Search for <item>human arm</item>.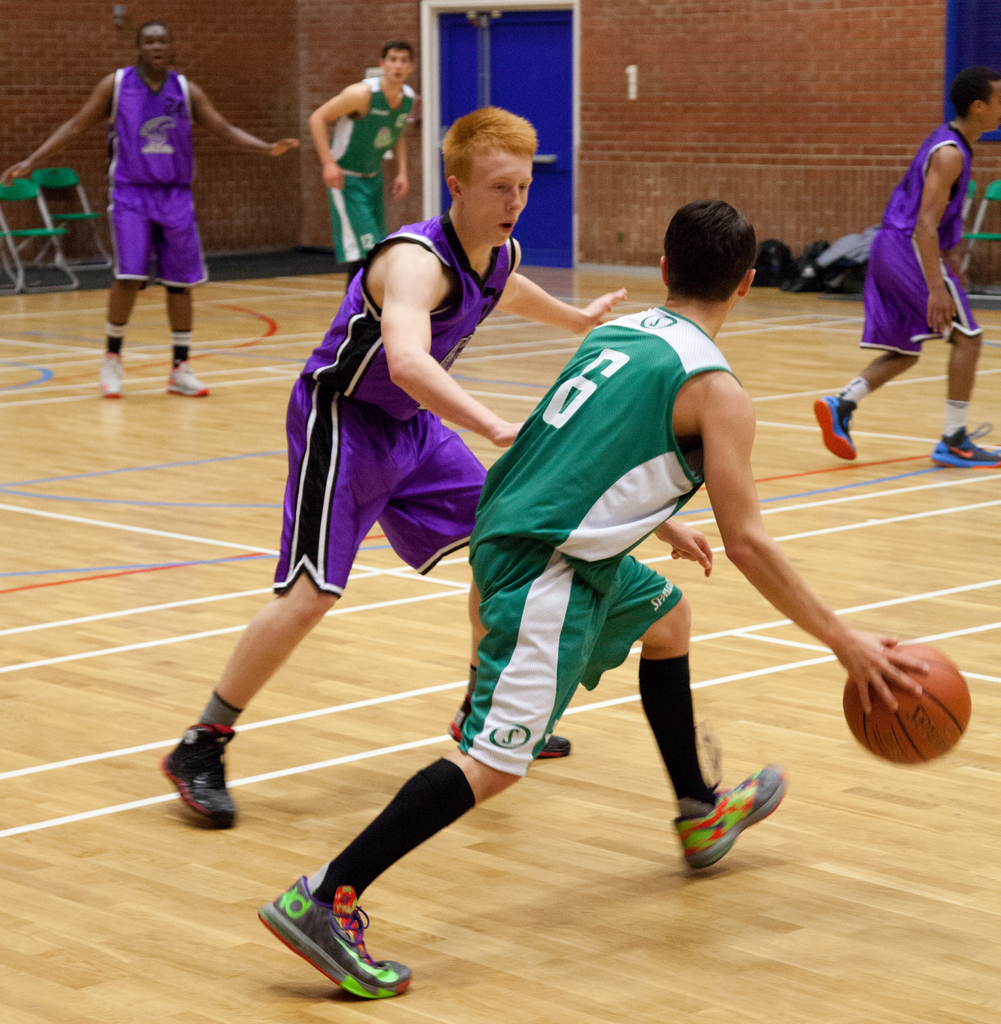
Found at [186, 77, 303, 161].
